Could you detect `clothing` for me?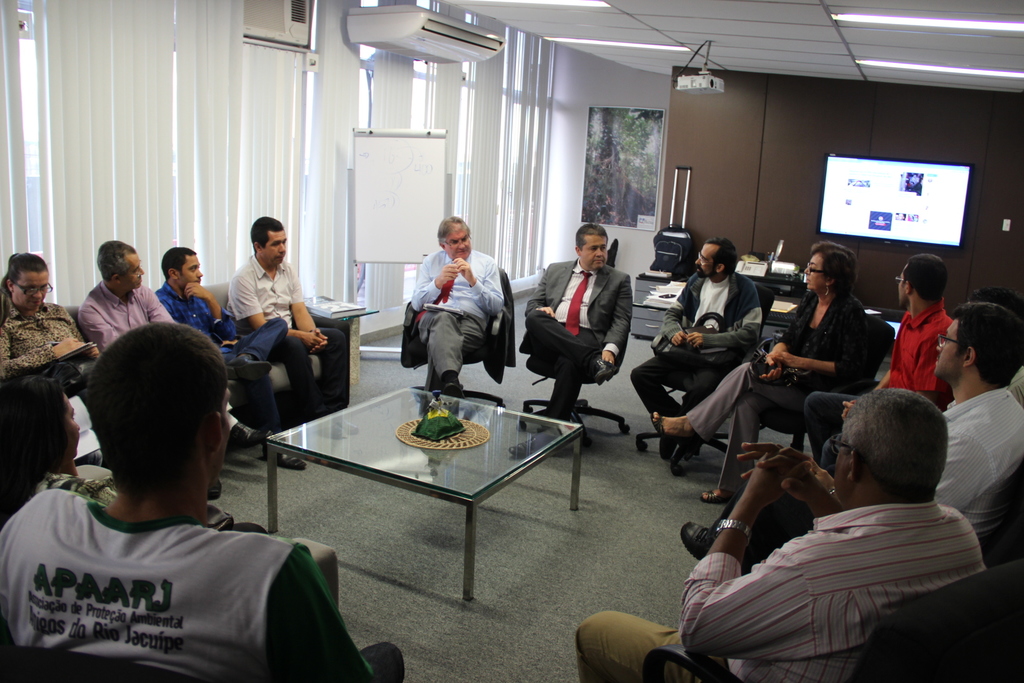
Detection result: (x1=397, y1=267, x2=516, y2=386).
